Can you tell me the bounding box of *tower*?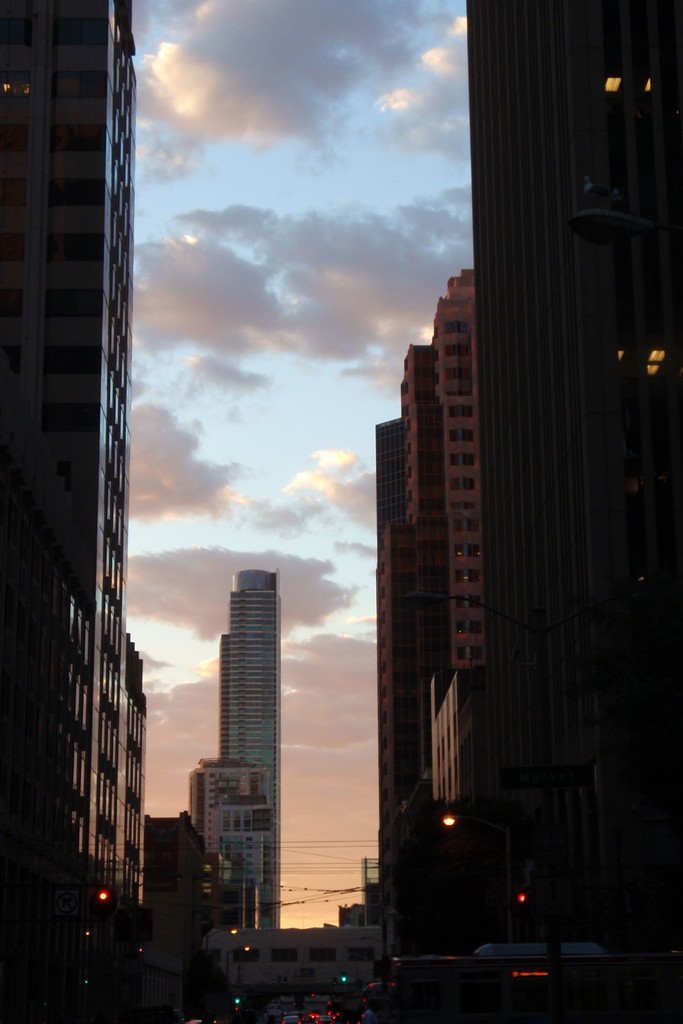
rect(373, 409, 405, 888).
